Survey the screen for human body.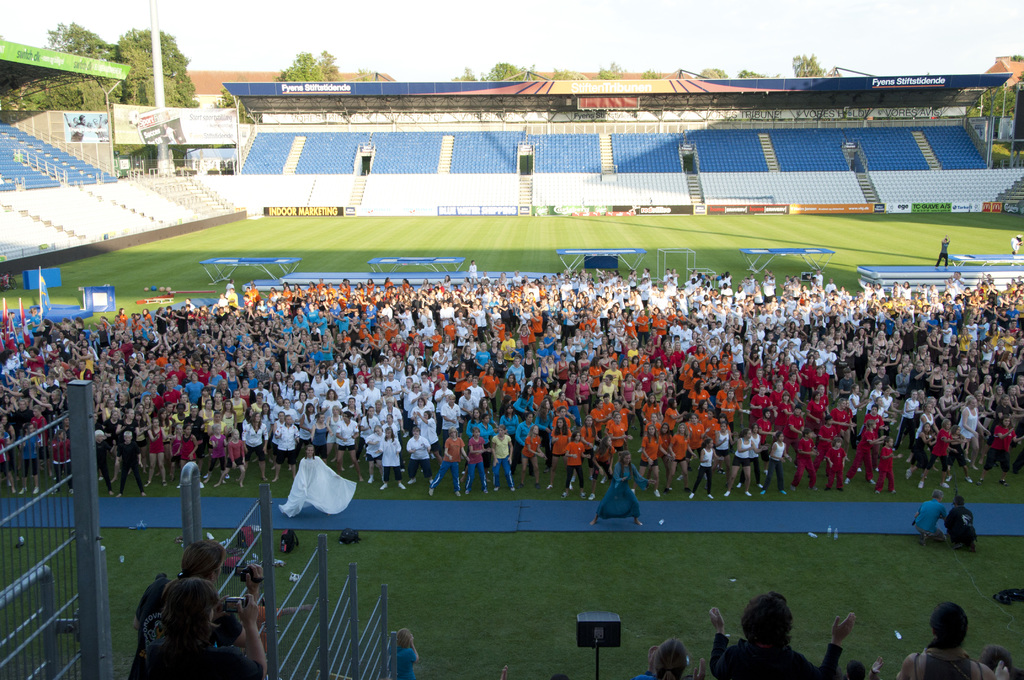
Survey found: region(571, 294, 577, 301).
